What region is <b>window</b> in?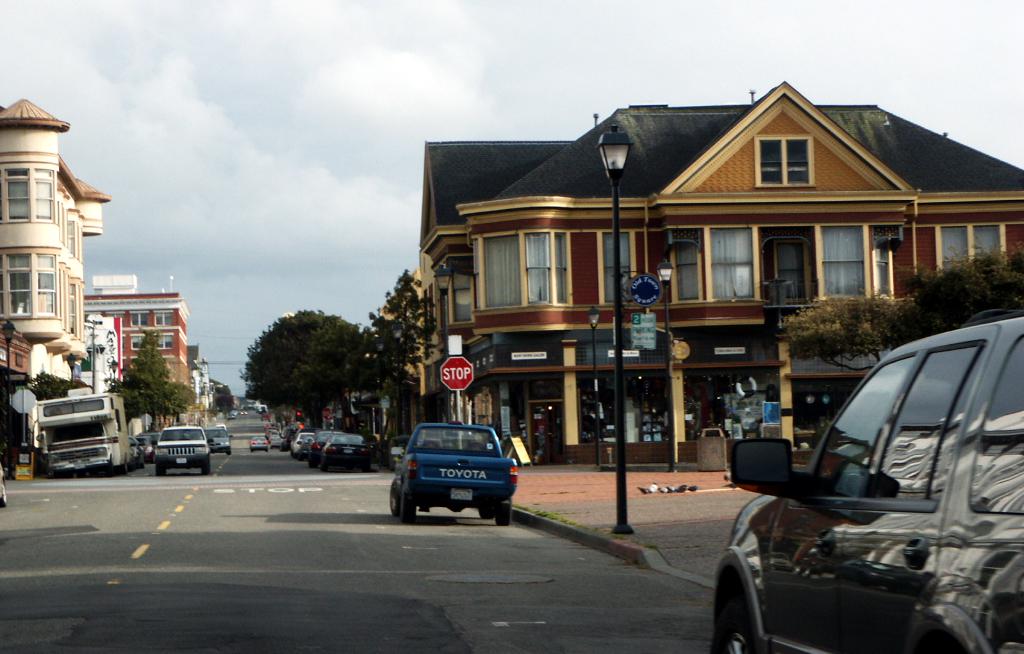
813/224/870/303.
